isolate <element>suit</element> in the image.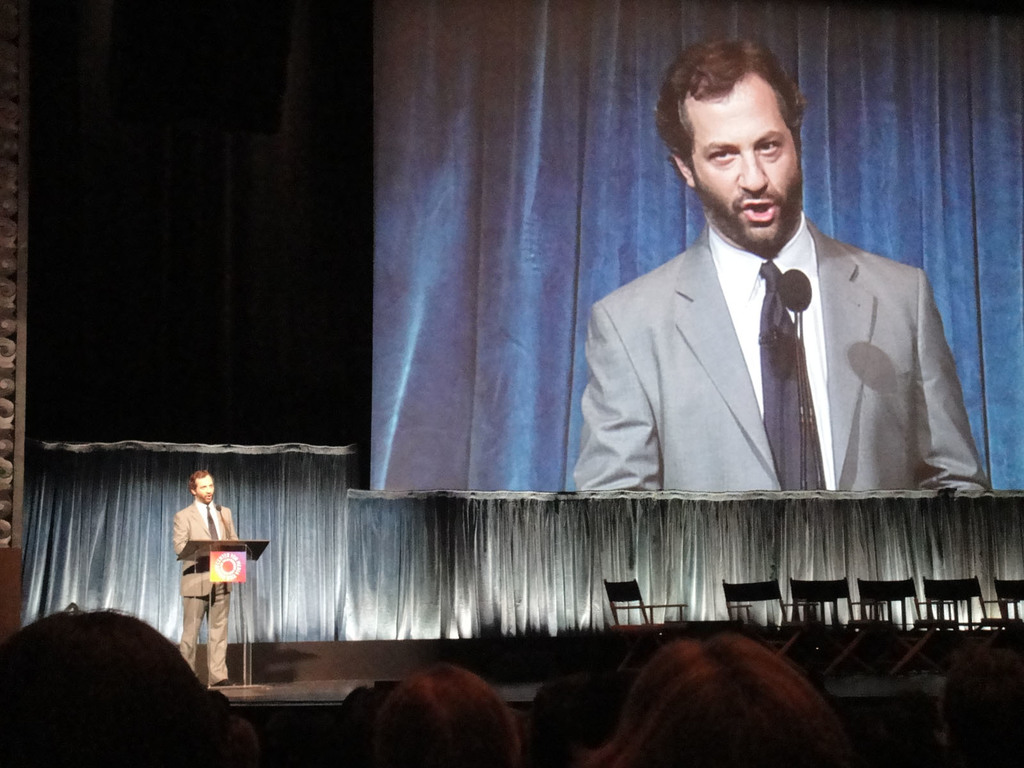
Isolated region: (left=571, top=212, right=990, bottom=495).
